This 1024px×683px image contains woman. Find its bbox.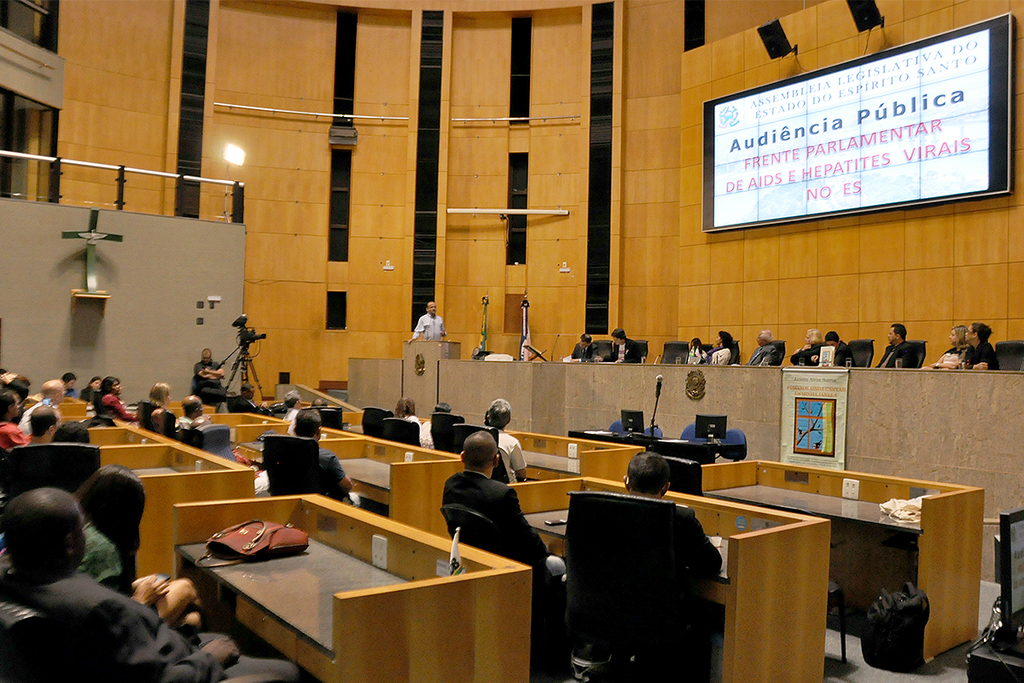
(419, 402, 452, 450).
